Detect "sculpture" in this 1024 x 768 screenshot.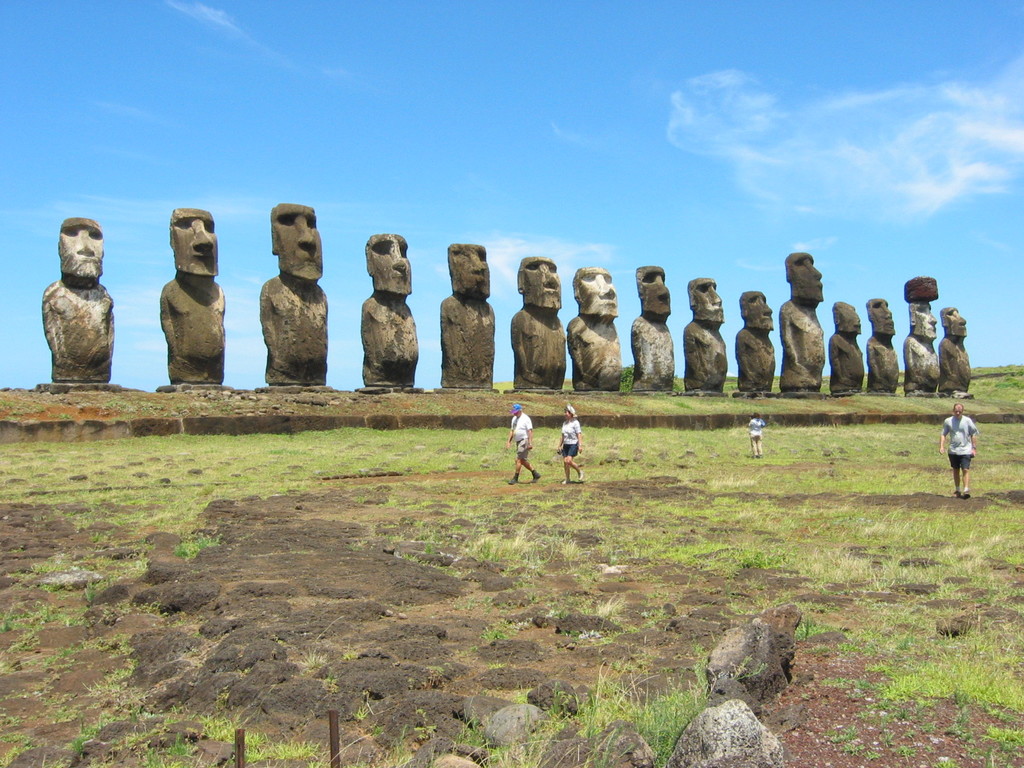
Detection: [732,288,783,390].
